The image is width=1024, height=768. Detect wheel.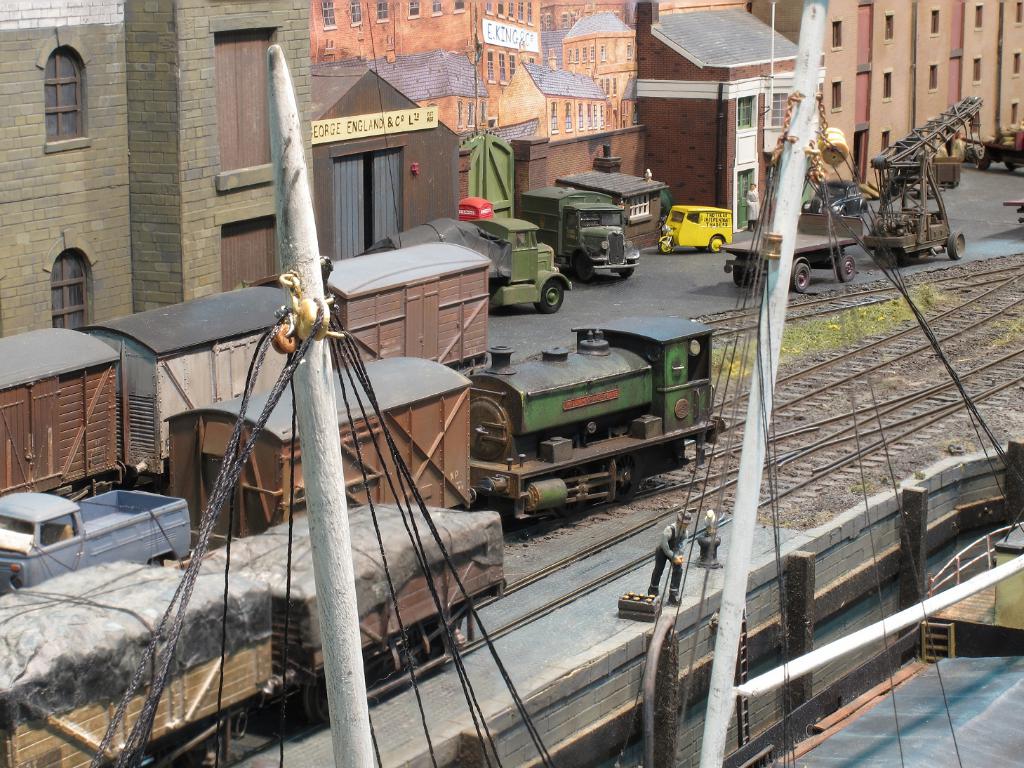
Detection: bbox=[835, 256, 856, 283].
